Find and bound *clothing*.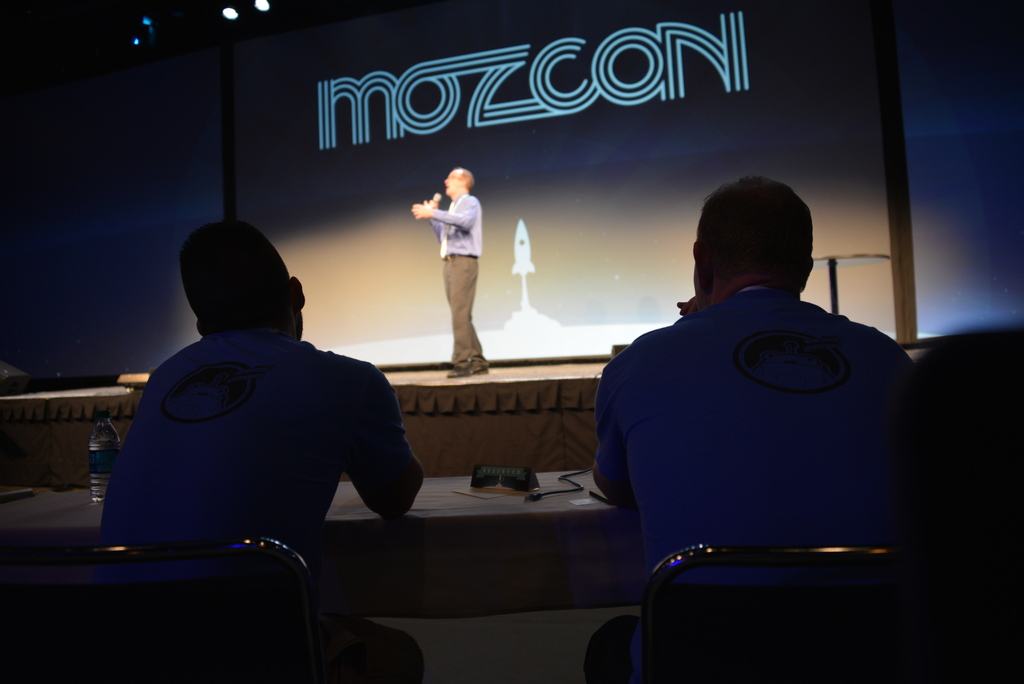
Bound: l=575, t=279, r=921, b=683.
